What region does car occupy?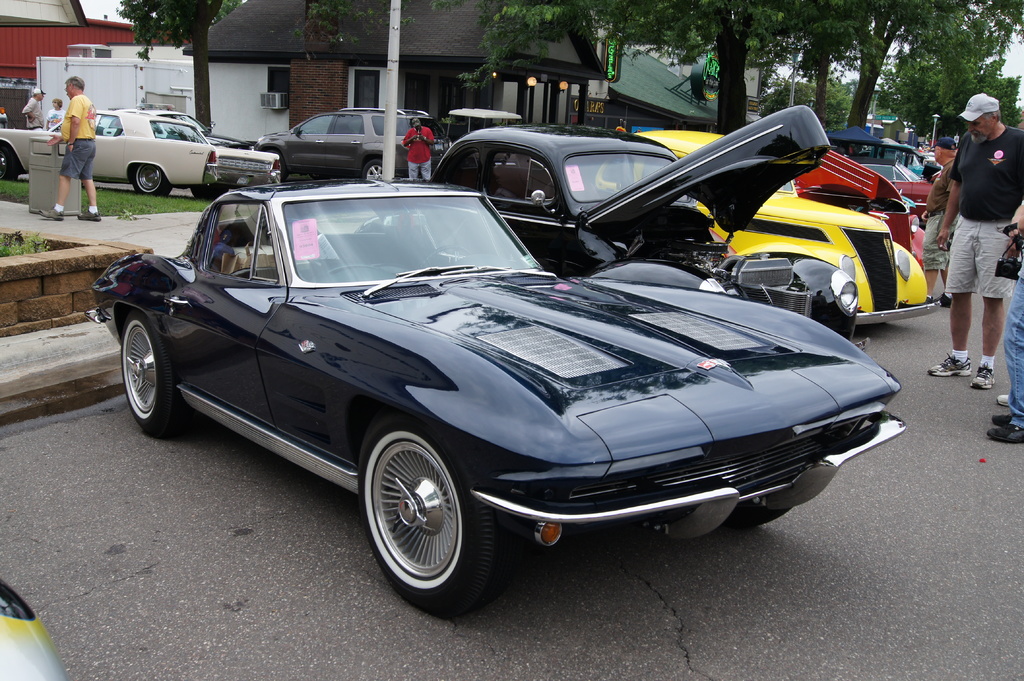
detection(422, 98, 858, 344).
